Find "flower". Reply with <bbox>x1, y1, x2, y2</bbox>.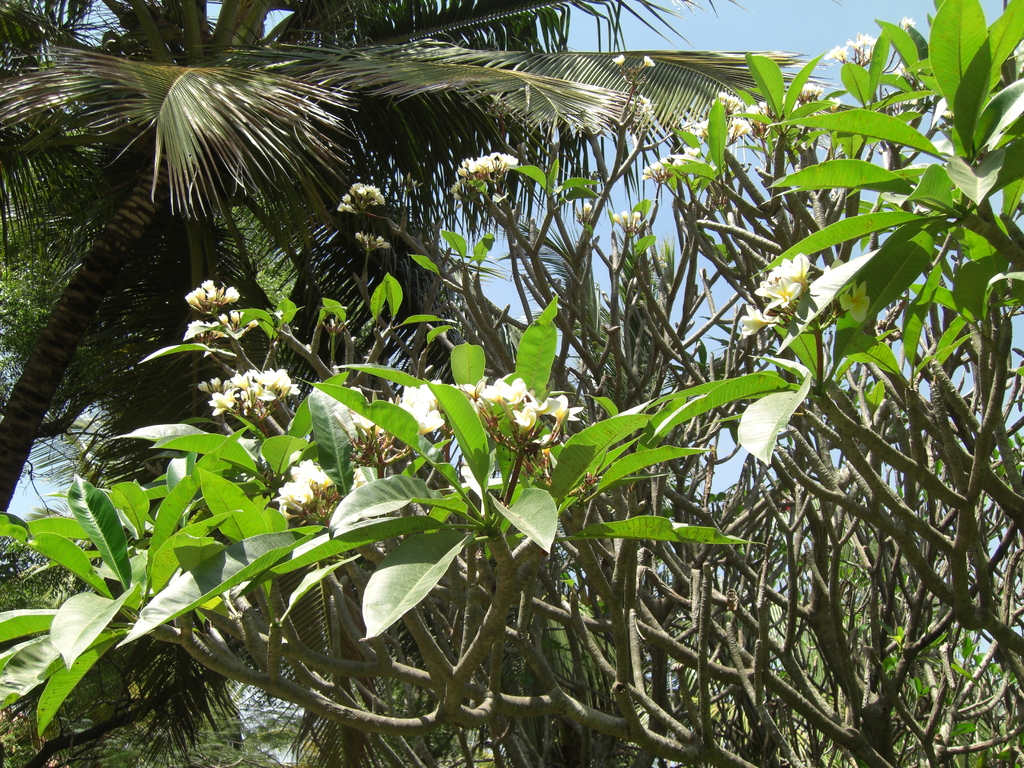
<bbox>641, 53, 655, 68</bbox>.
